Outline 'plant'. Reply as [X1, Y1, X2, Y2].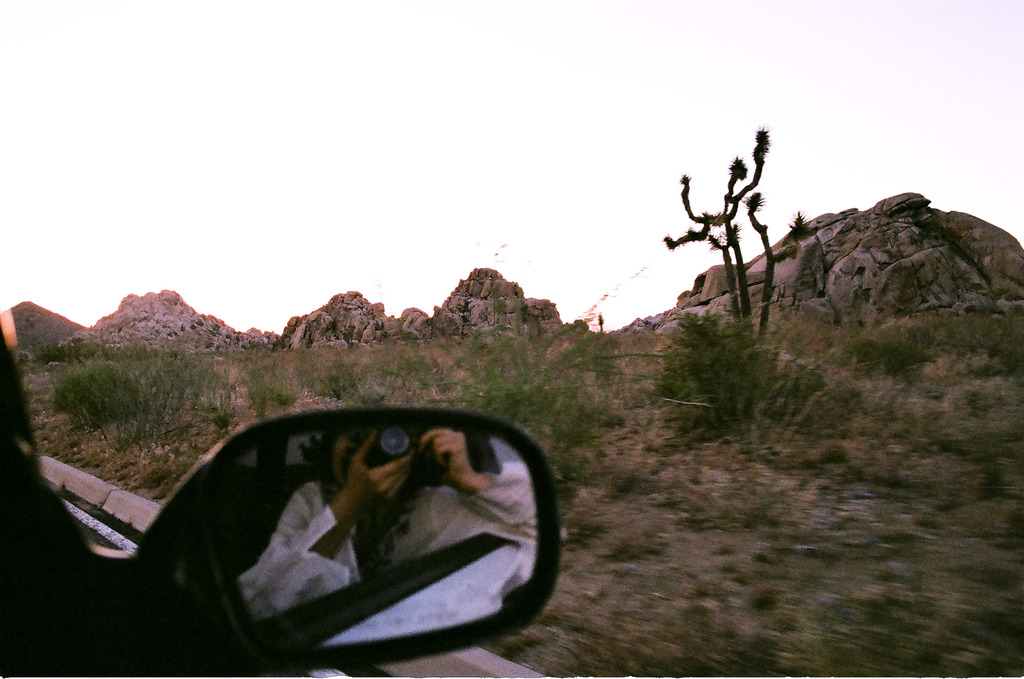
[778, 303, 848, 363].
